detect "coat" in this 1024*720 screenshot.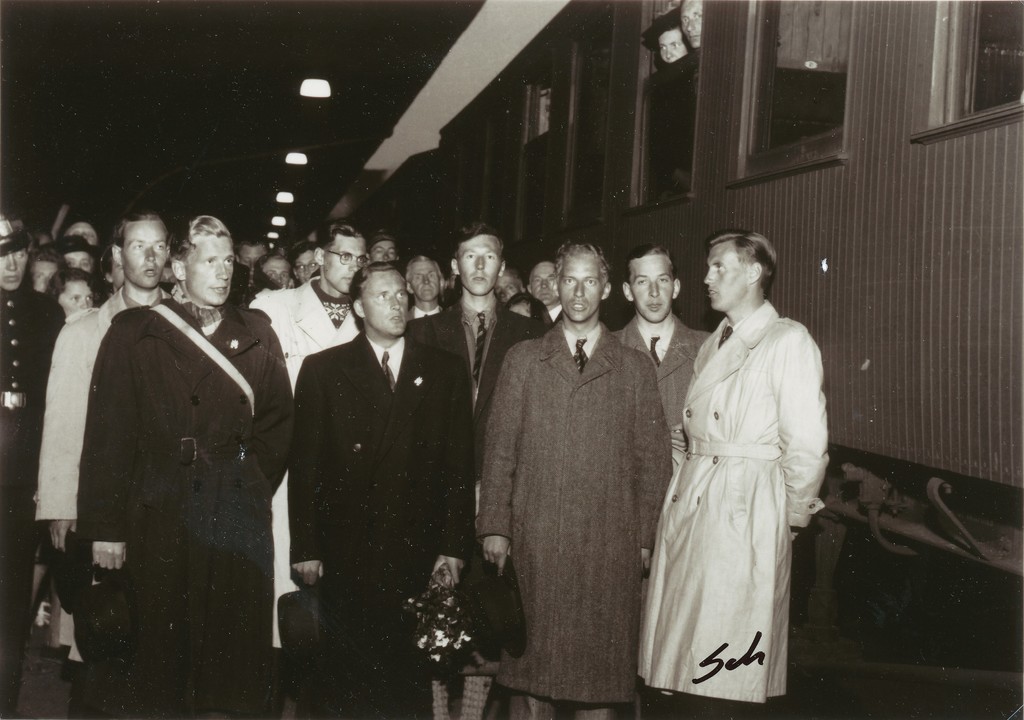
Detection: x1=661, y1=275, x2=830, y2=673.
